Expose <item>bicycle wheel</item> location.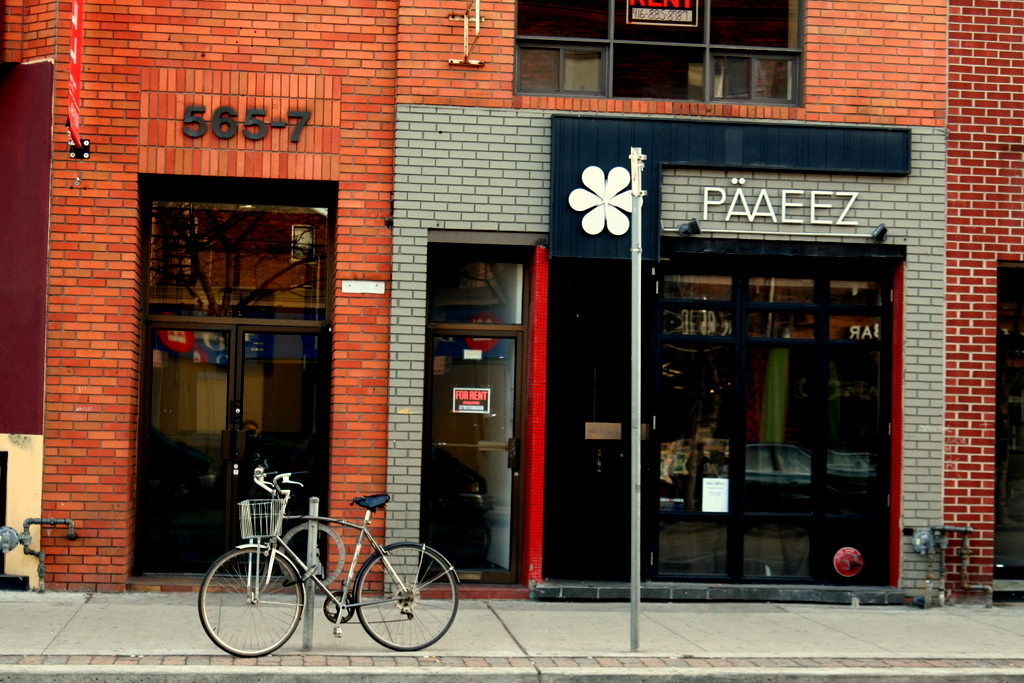
Exposed at x1=354, y1=540, x2=460, y2=651.
